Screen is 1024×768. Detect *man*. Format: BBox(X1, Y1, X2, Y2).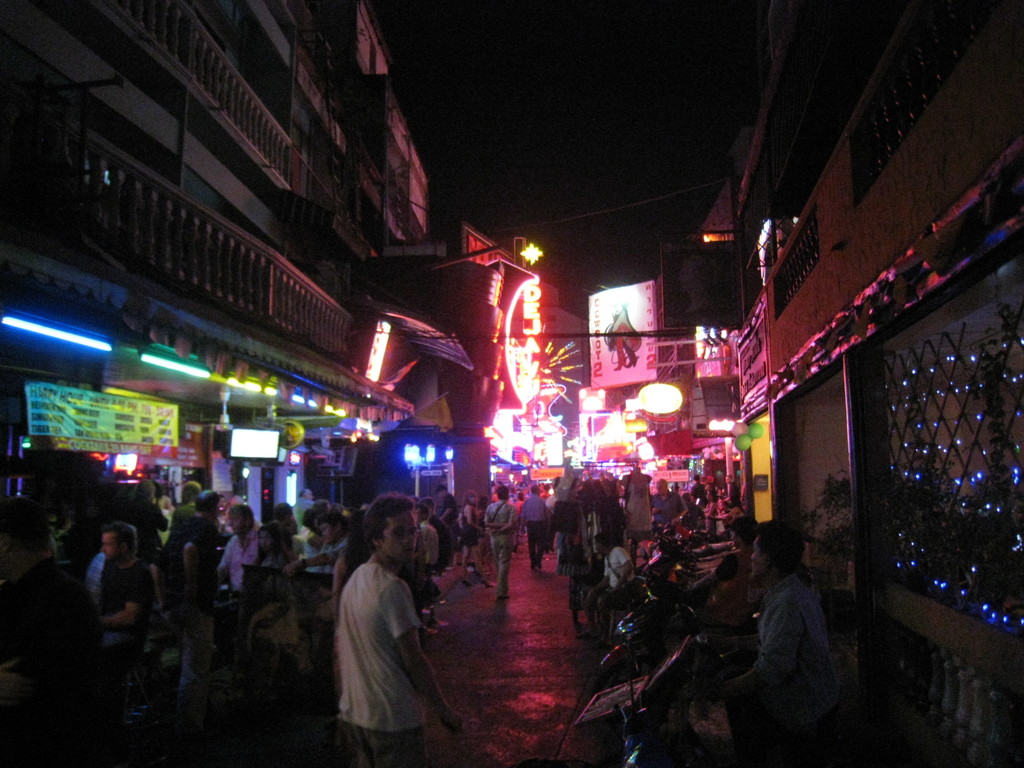
BBox(413, 505, 448, 602).
